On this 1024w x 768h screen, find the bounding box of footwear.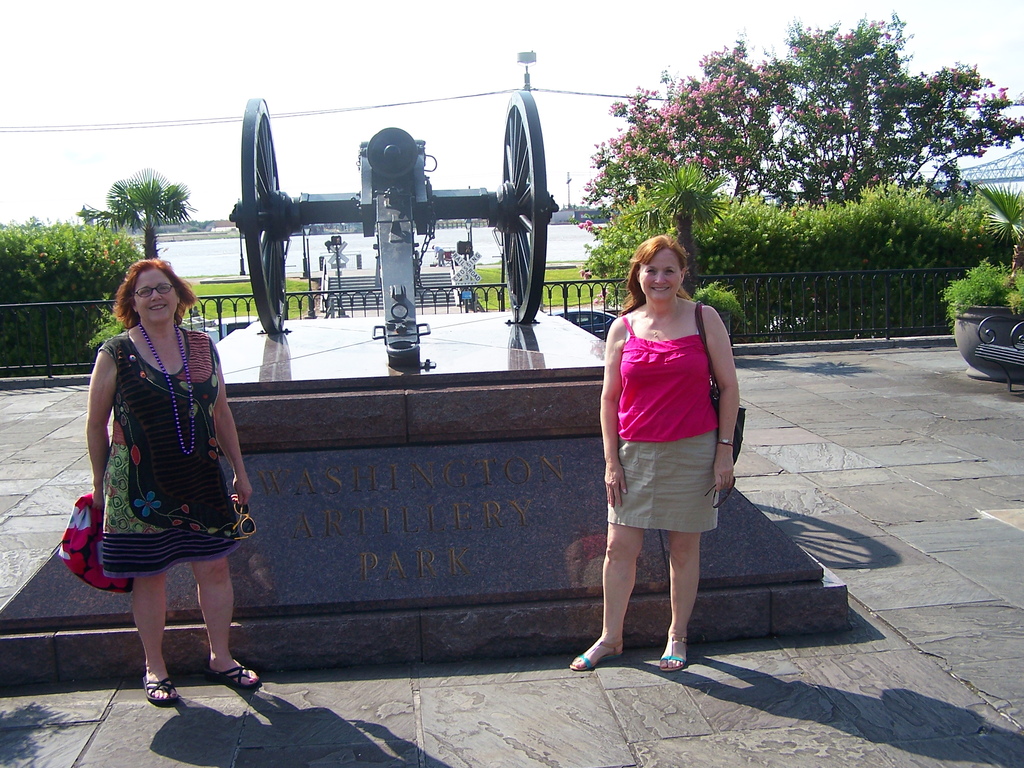
Bounding box: crop(660, 646, 687, 673).
